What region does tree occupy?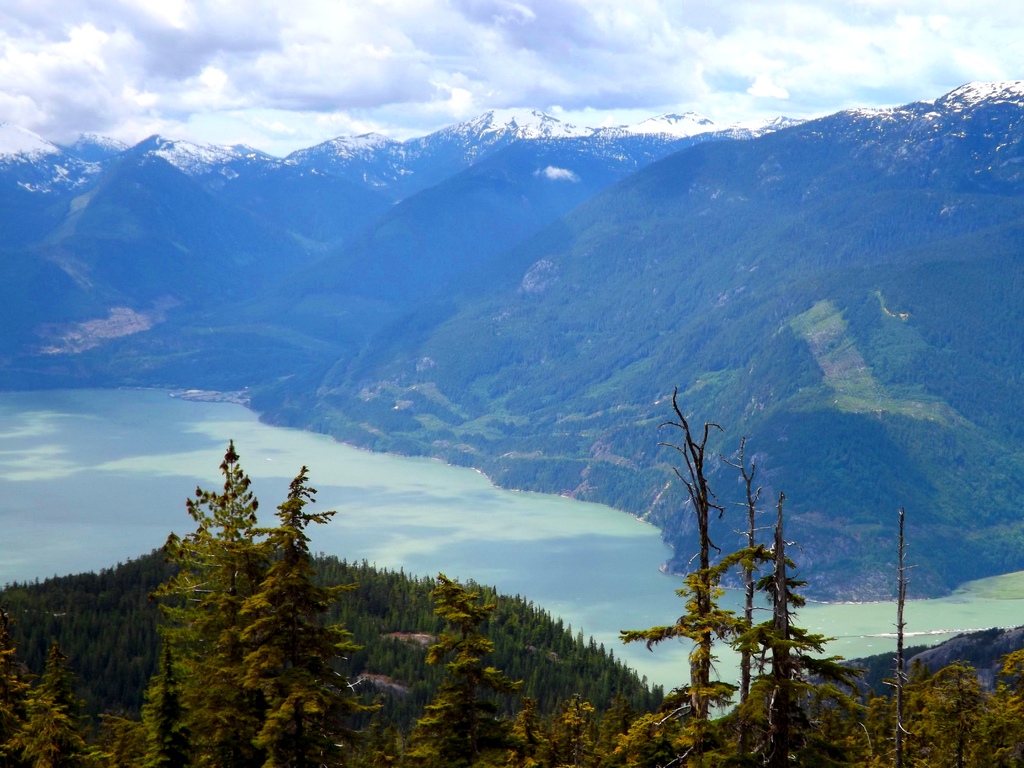
select_region(401, 573, 524, 767).
